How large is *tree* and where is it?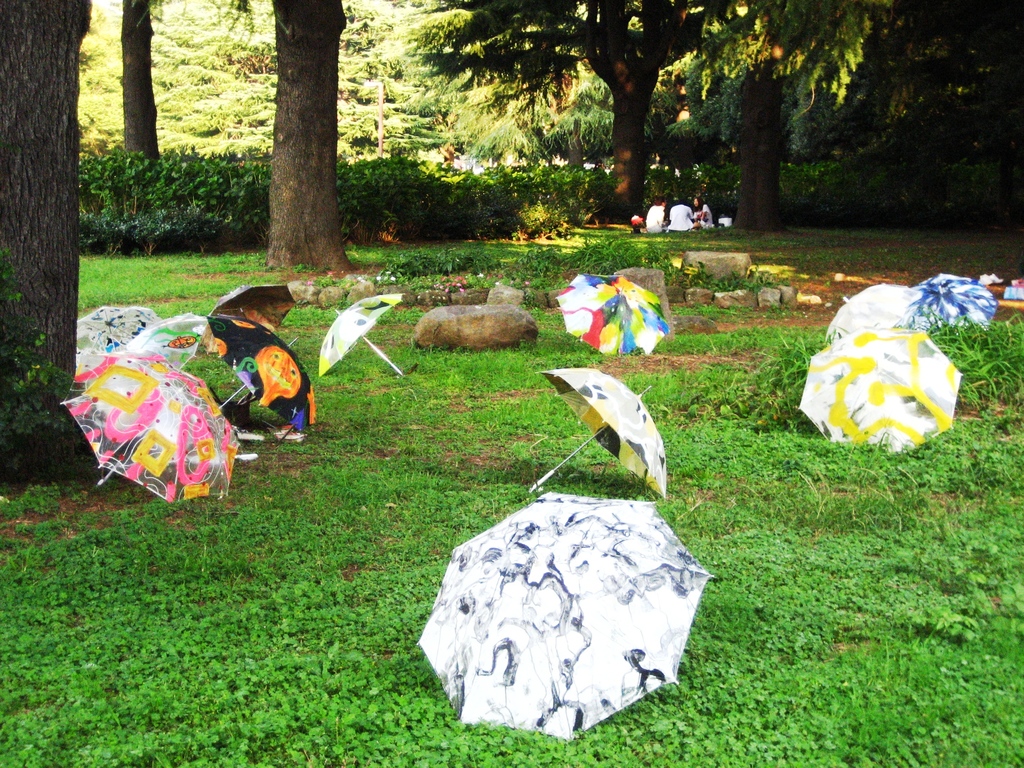
Bounding box: crop(119, 0, 155, 151).
